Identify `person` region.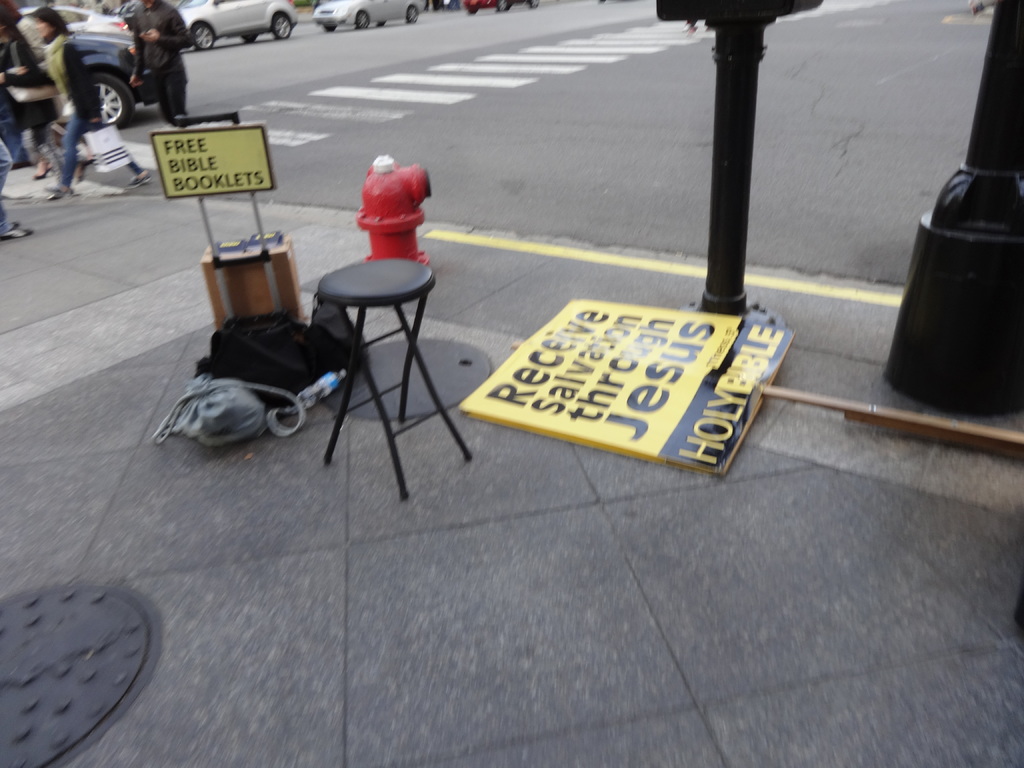
Region: bbox=(17, 17, 97, 180).
